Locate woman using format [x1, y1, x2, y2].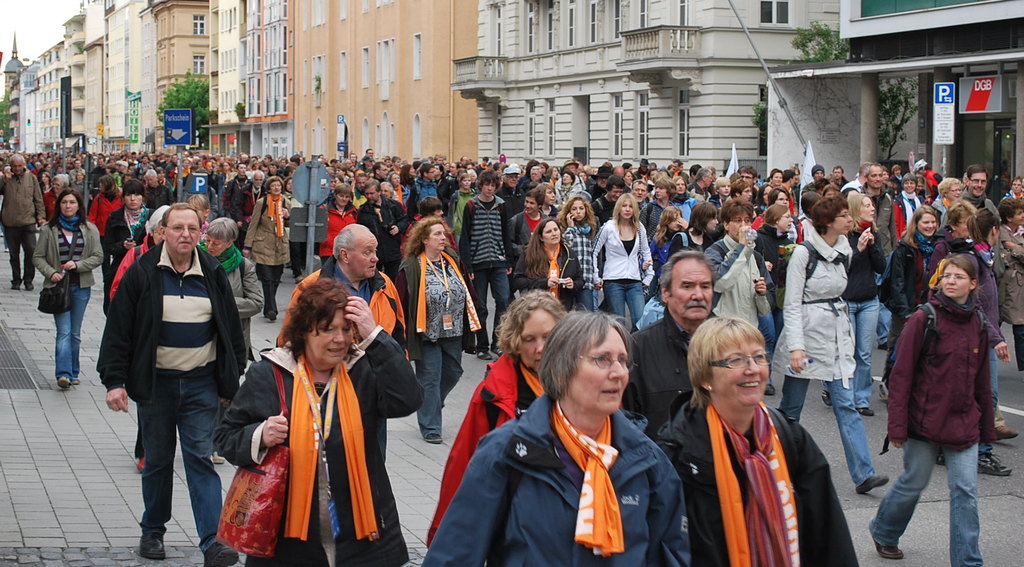
[865, 253, 999, 566].
